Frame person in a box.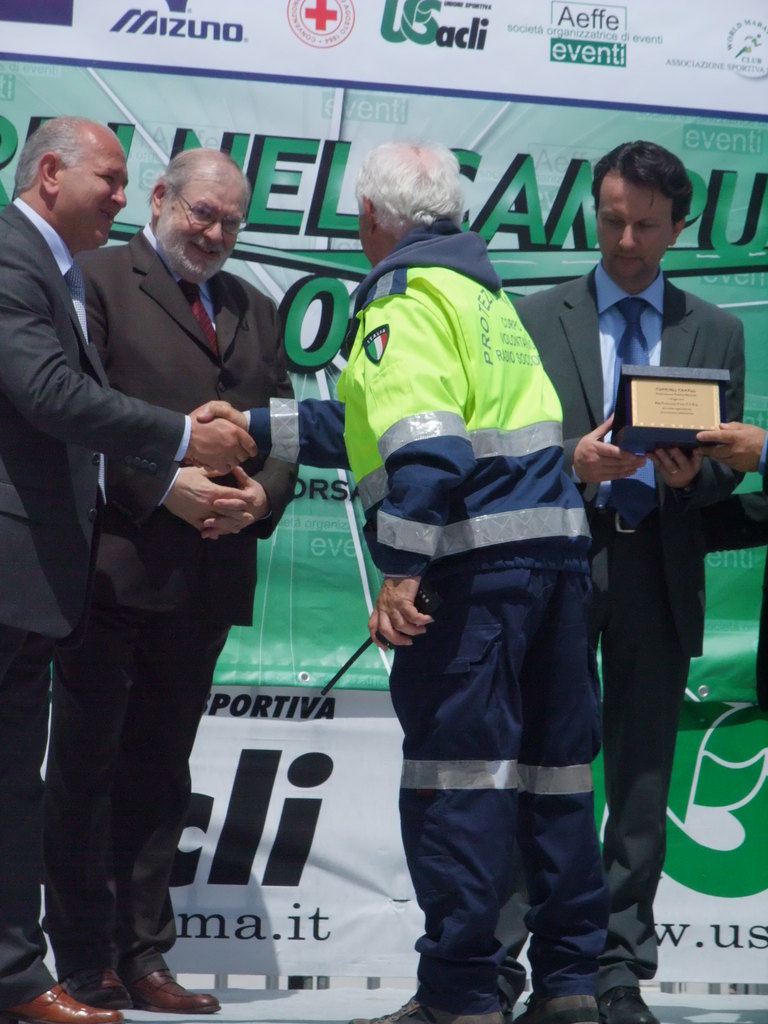
{"x1": 522, "y1": 154, "x2": 767, "y2": 881}.
